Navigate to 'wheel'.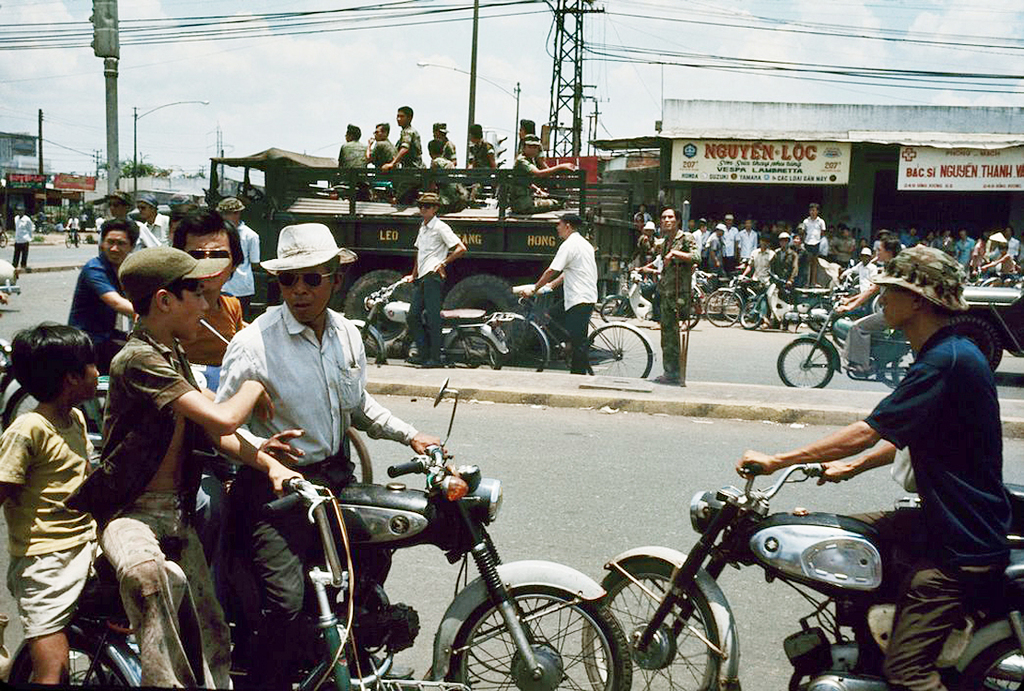
Navigation target: x1=352 y1=426 x2=372 y2=480.
